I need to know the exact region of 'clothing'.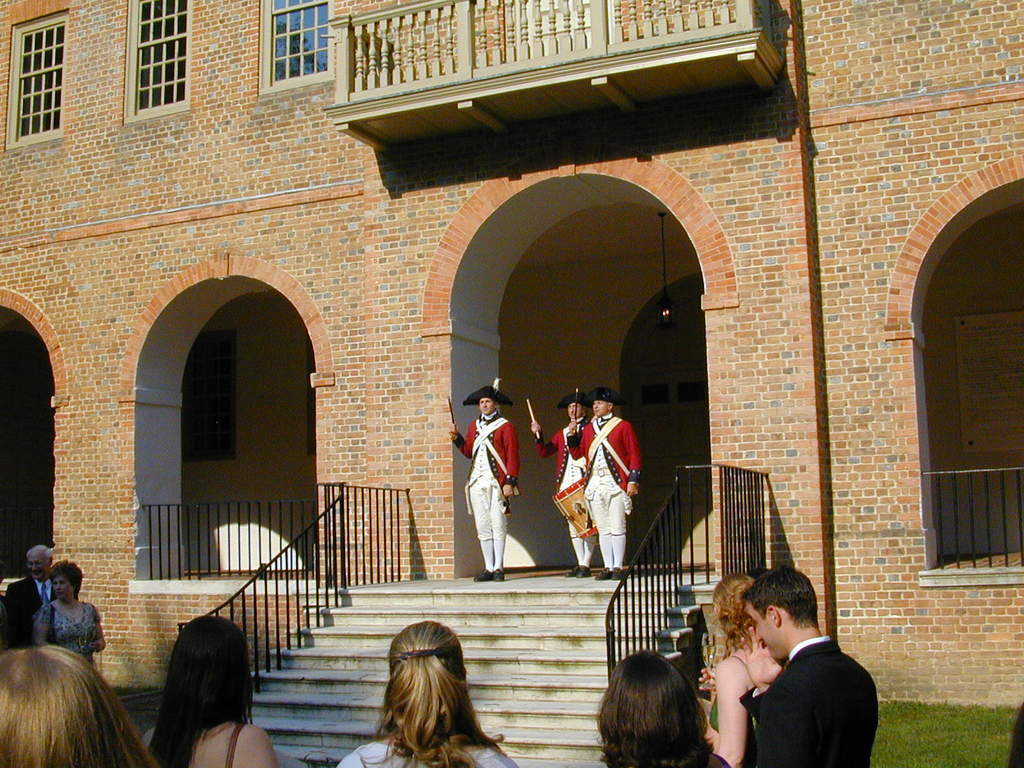
Region: {"left": 455, "top": 413, "right": 516, "bottom": 574}.
